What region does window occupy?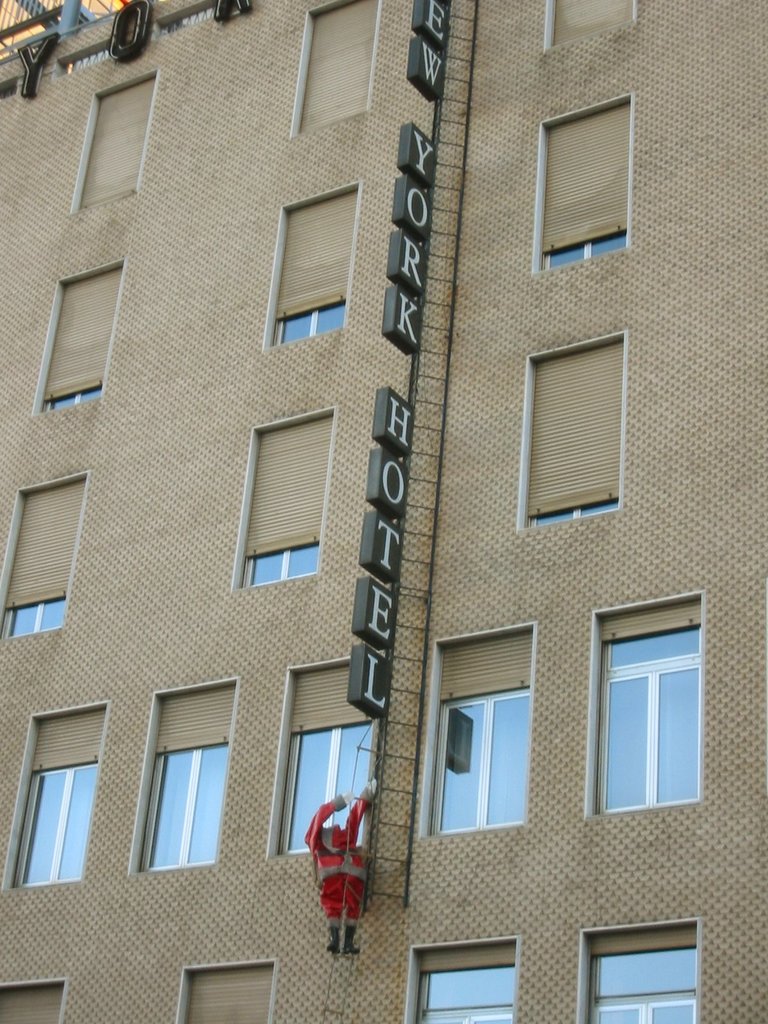
x1=182 y1=954 x2=276 y2=1023.
